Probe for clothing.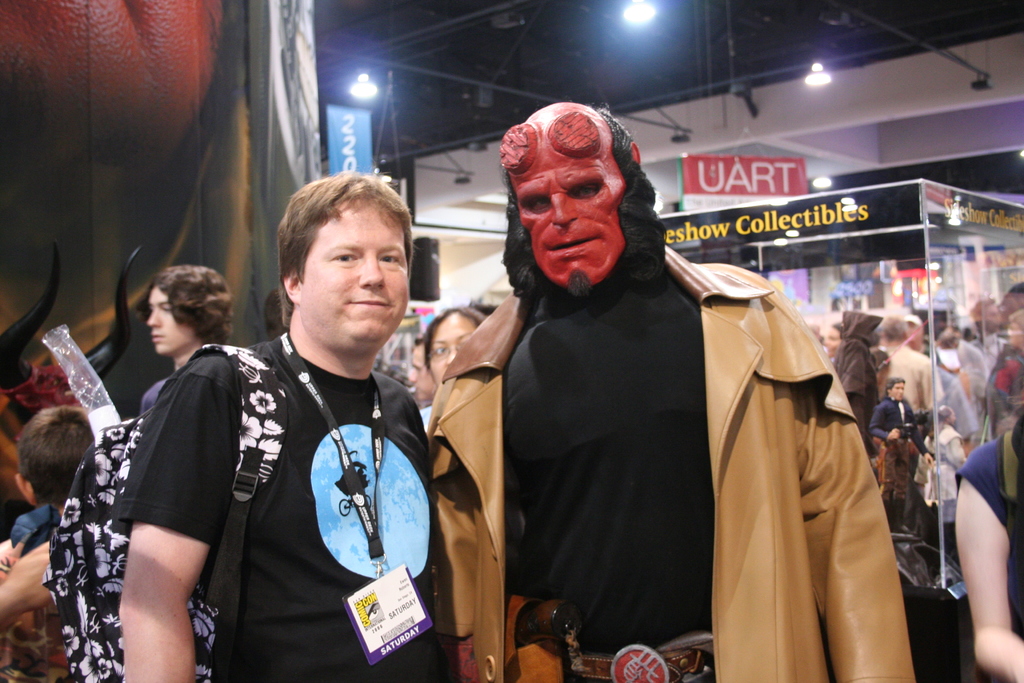
Probe result: Rect(959, 424, 1023, 578).
